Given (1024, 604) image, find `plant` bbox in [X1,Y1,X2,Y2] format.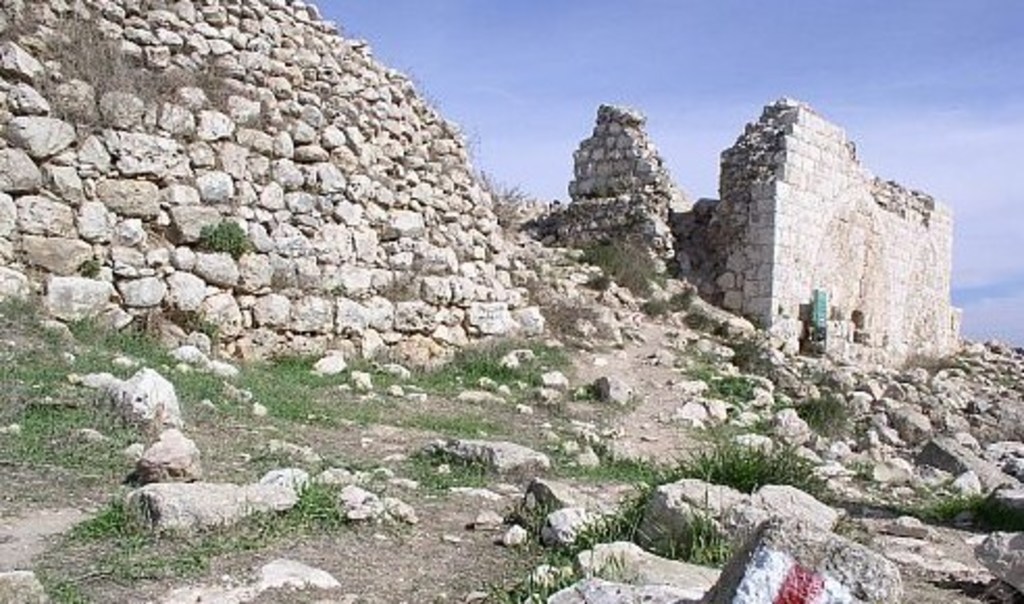
[468,131,533,237].
